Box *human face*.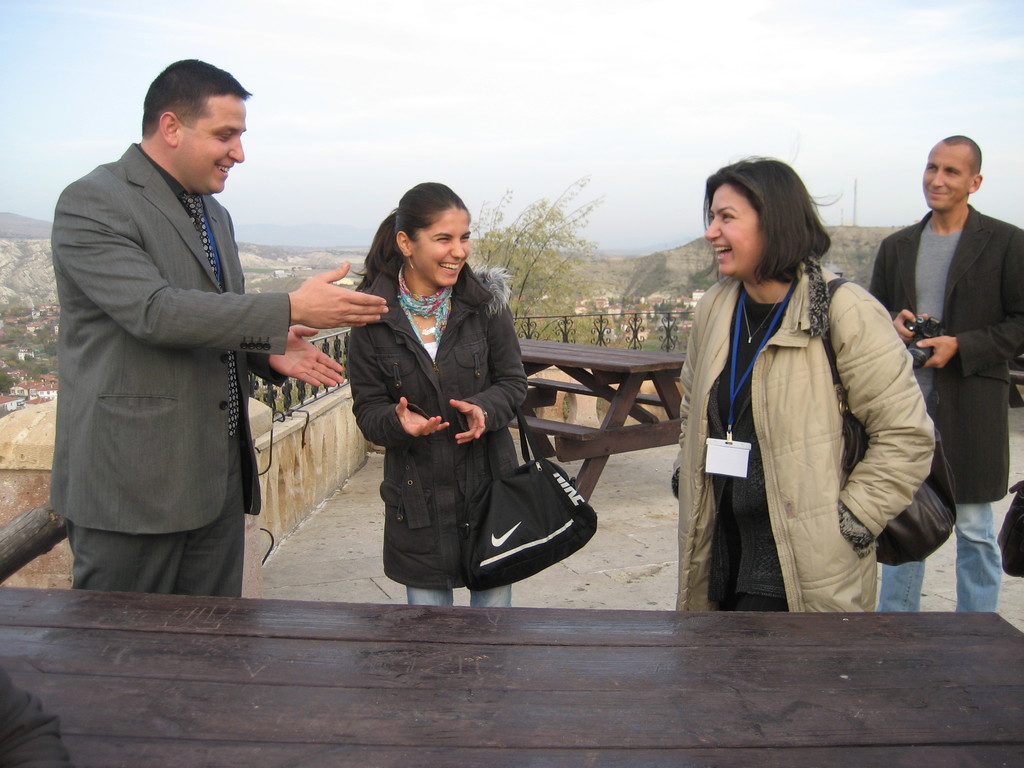
pyautogui.locateOnScreen(921, 147, 969, 211).
